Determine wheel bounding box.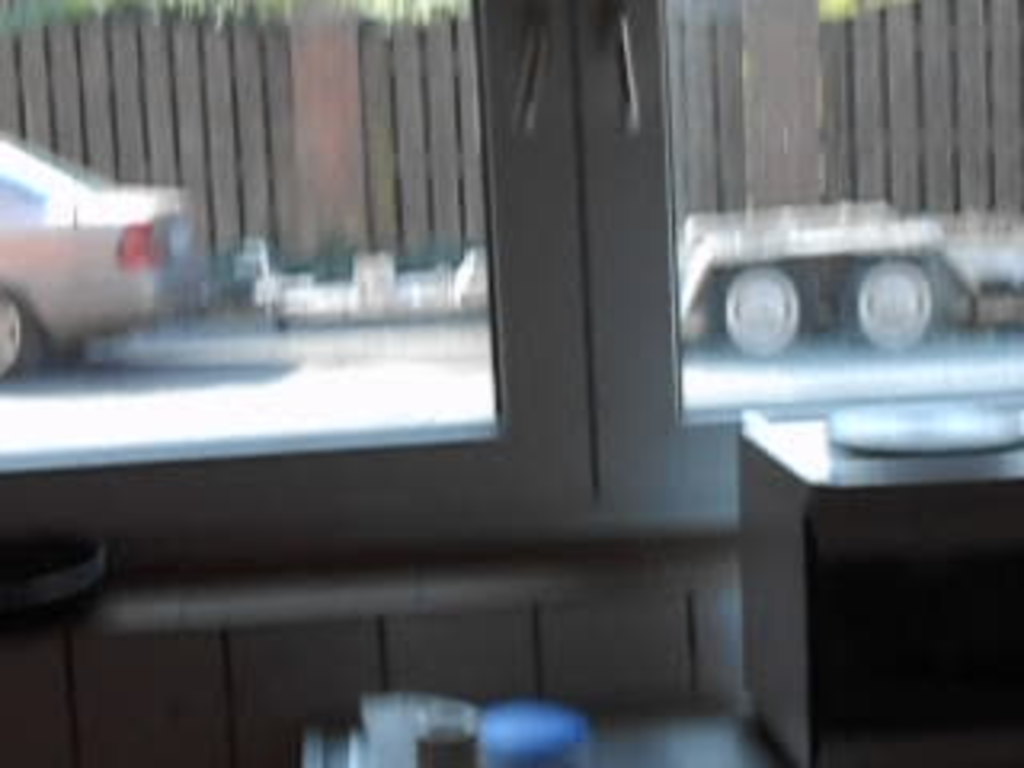
Determined: bbox=[726, 266, 797, 355].
